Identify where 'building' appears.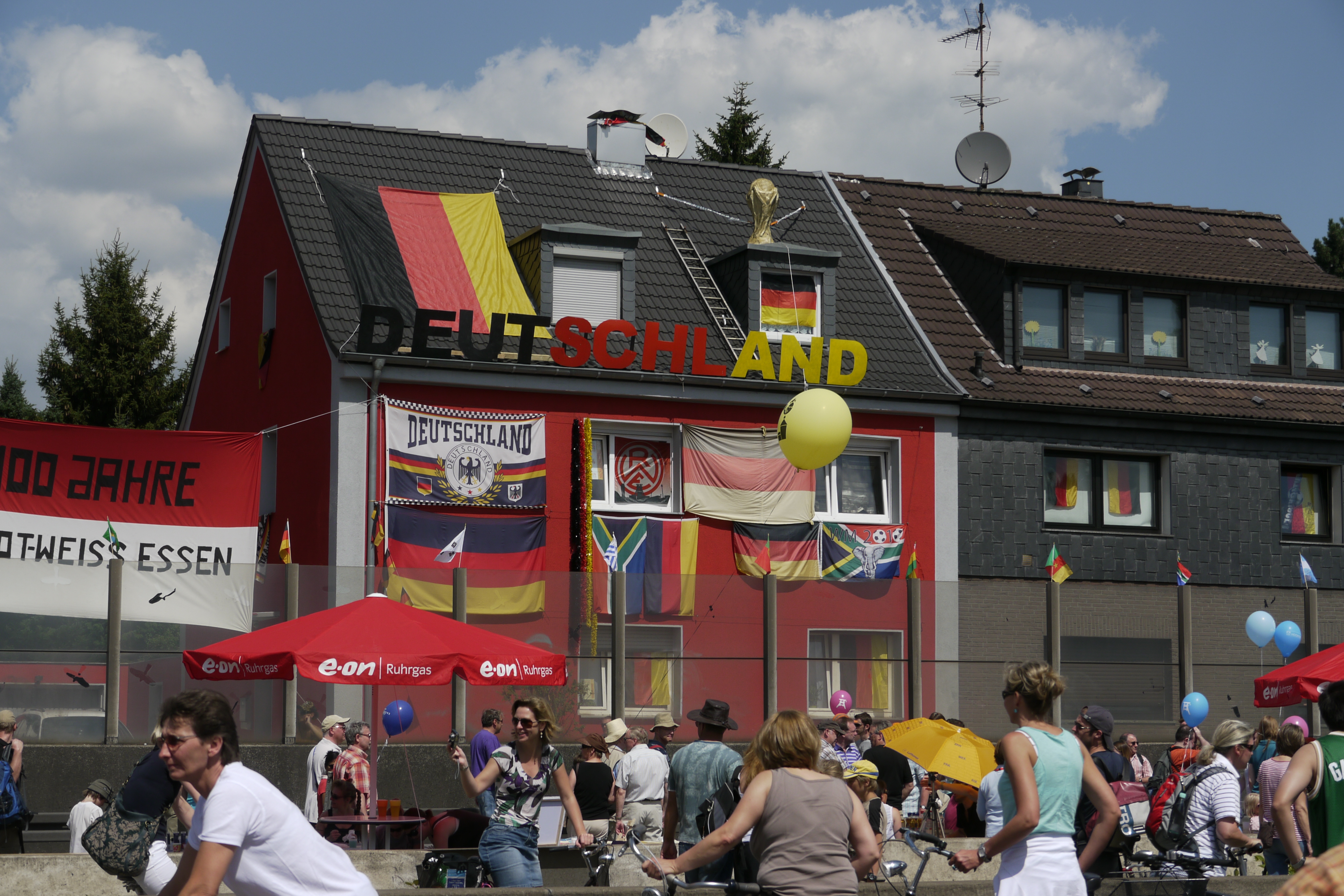
Appears at l=58, t=1, r=437, b=265.
